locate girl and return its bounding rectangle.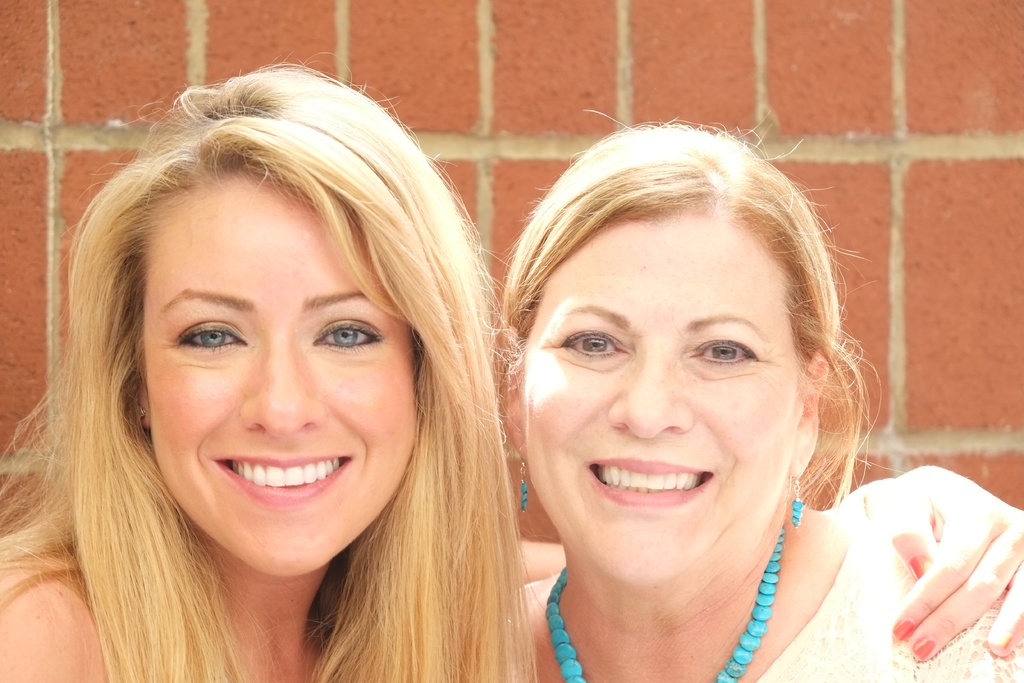
left=0, top=55, right=1023, bottom=682.
